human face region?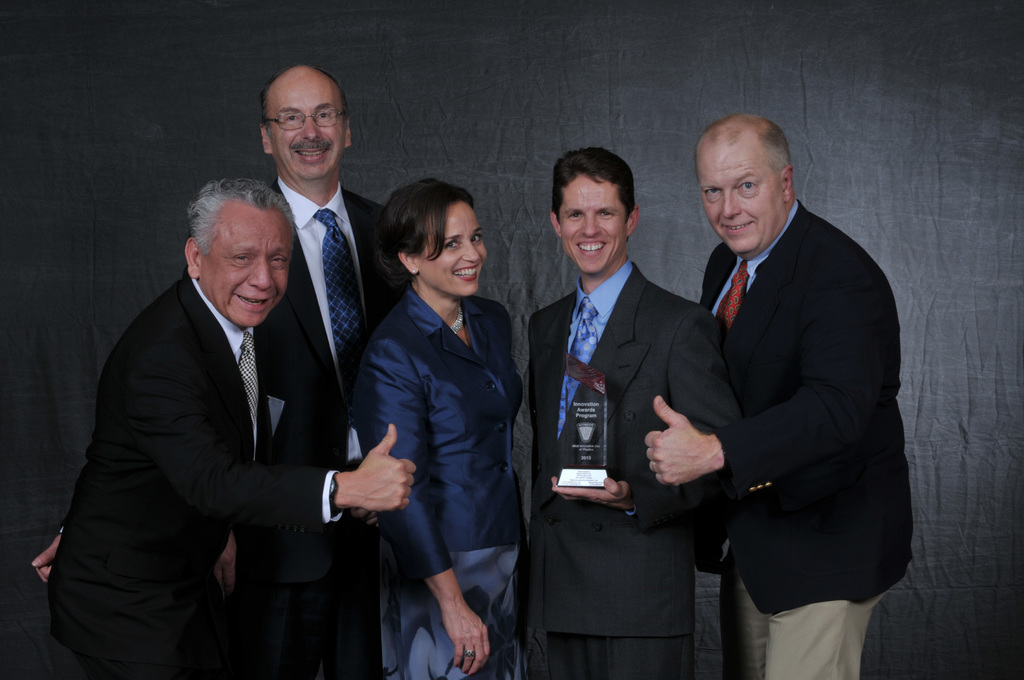
700 142 781 250
